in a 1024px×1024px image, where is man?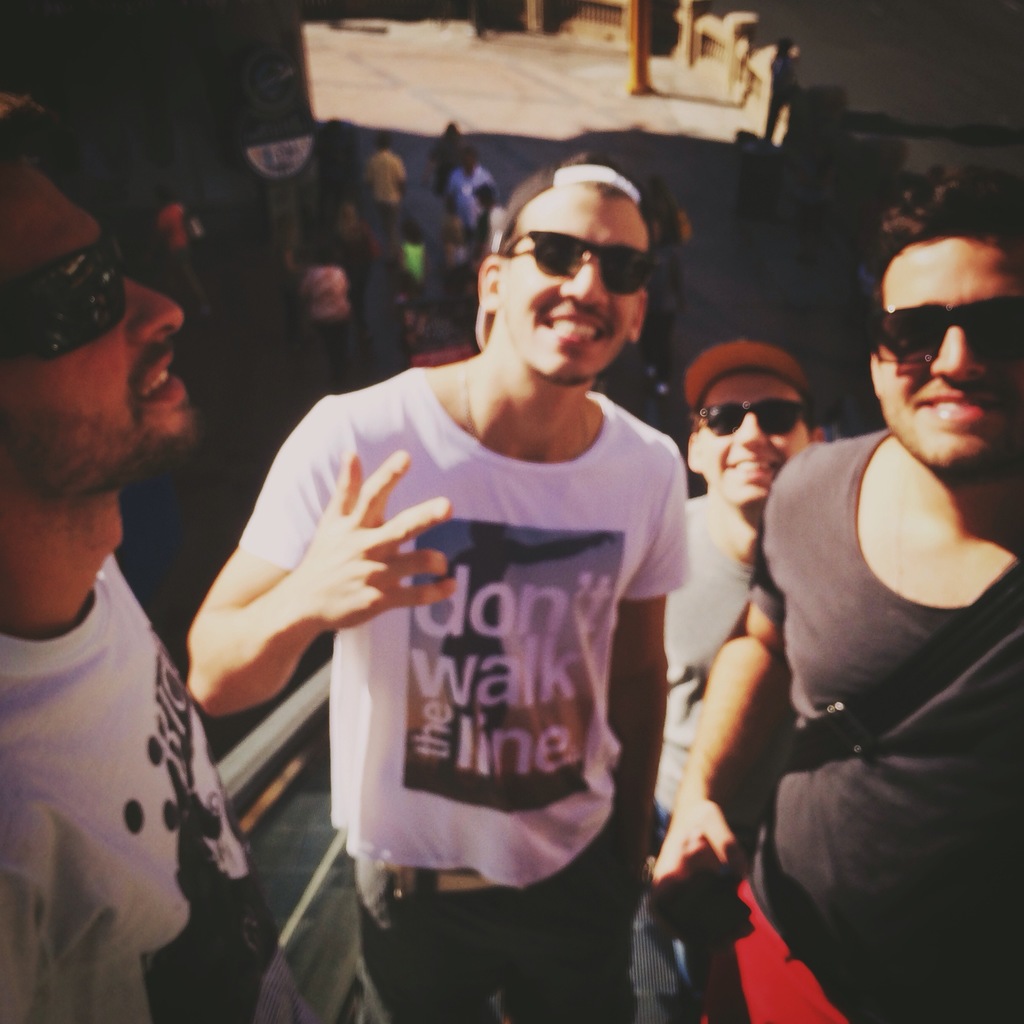
detection(644, 162, 1023, 1023).
